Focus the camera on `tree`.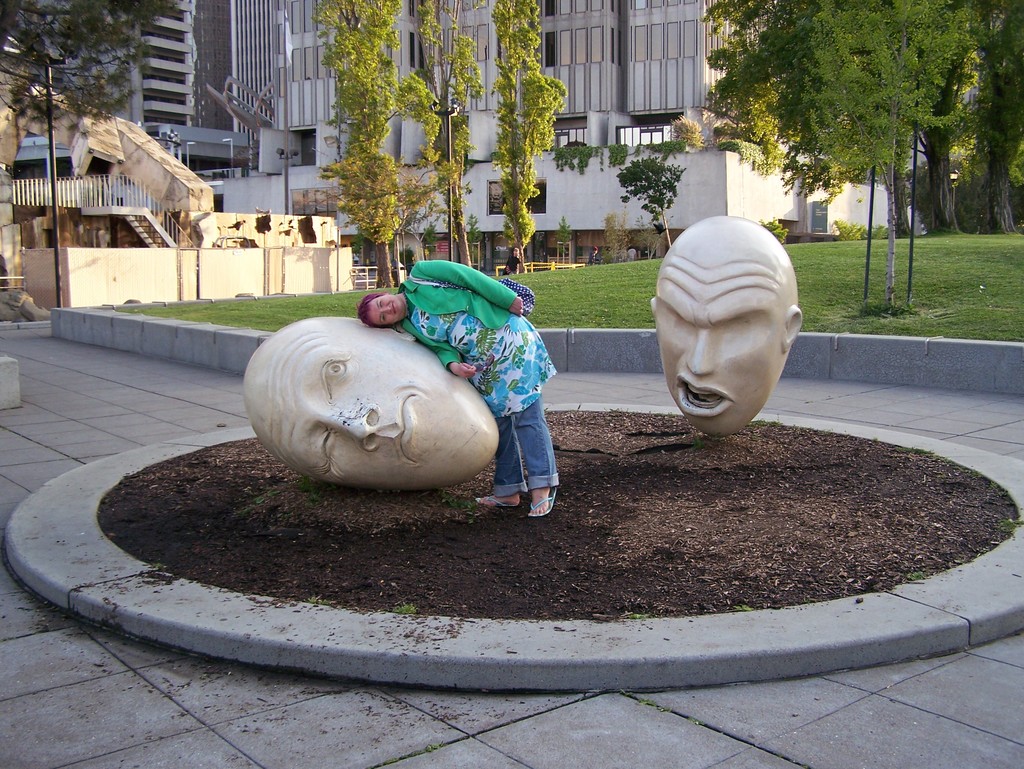
Focus region: [347,230,368,259].
